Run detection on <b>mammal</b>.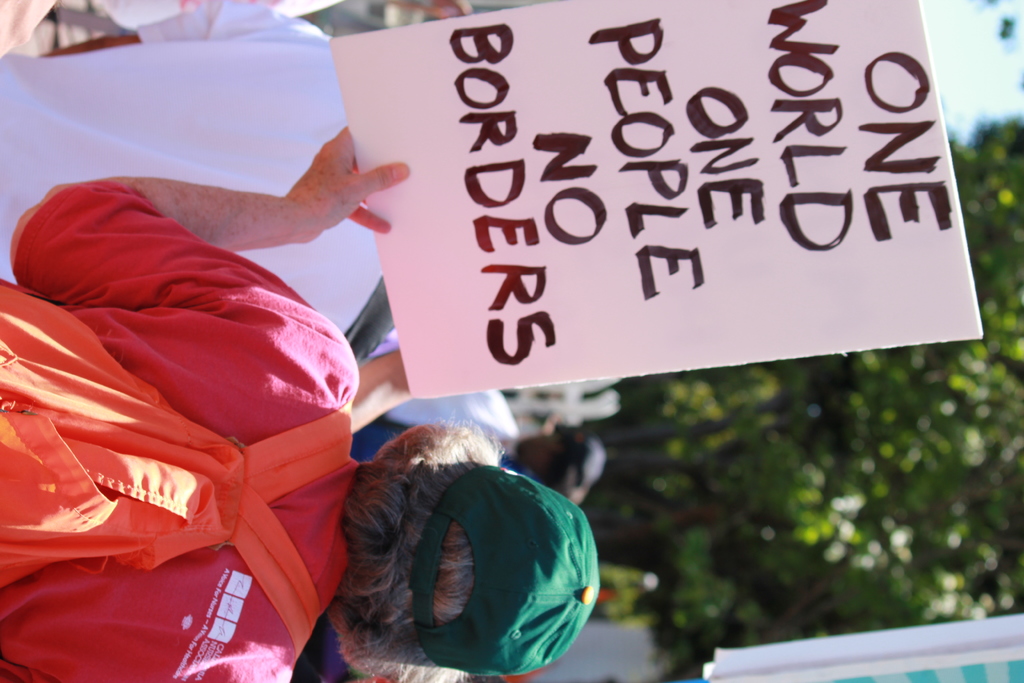
Result: pyautogui.locateOnScreen(0, 125, 596, 682).
